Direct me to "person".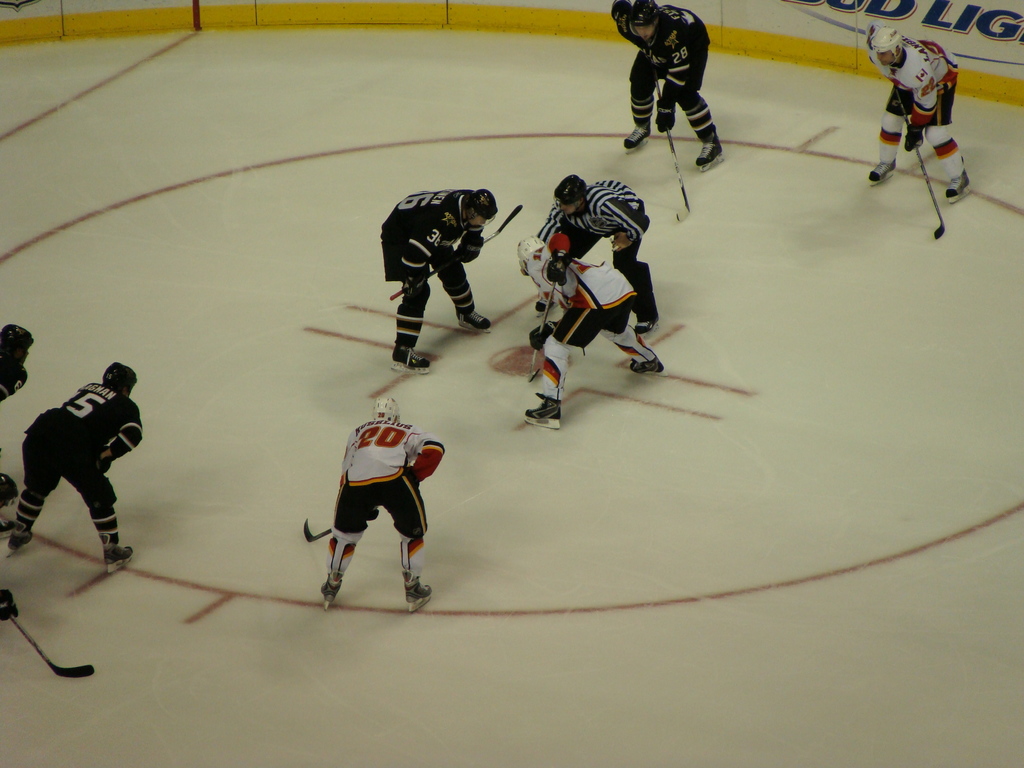
Direction: <box>375,182,499,375</box>.
